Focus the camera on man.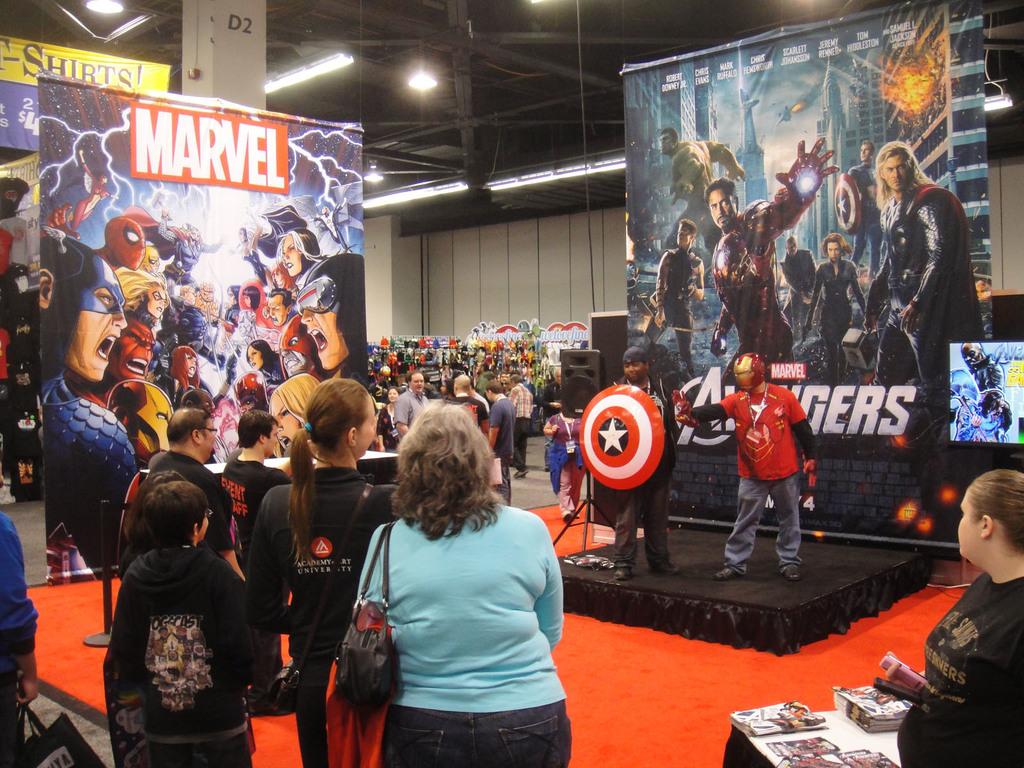
Focus region: {"left": 218, "top": 409, "right": 291, "bottom": 580}.
